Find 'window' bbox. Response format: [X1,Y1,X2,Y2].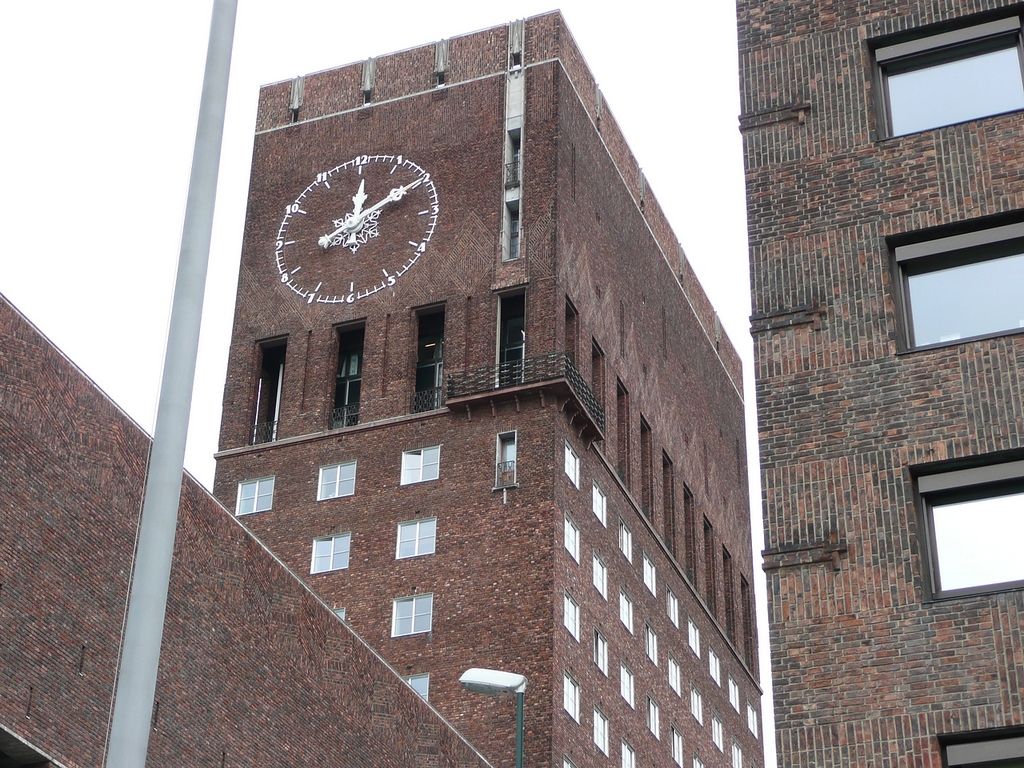
[616,584,634,634].
